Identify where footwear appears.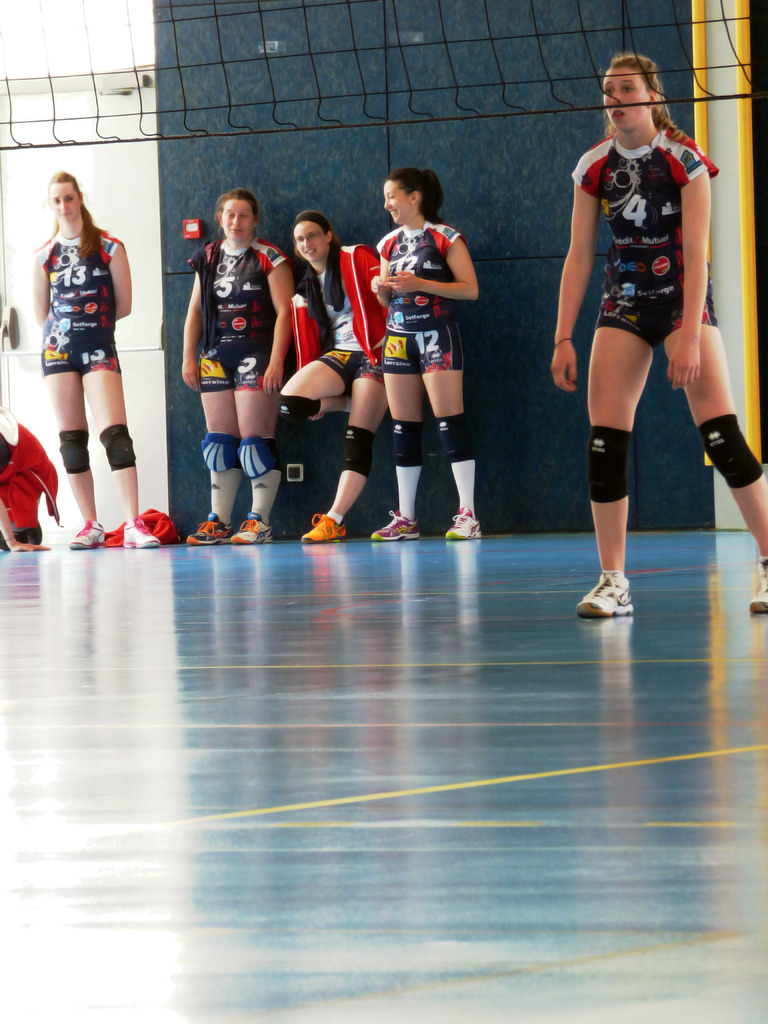
Appears at <region>121, 518, 163, 547</region>.
